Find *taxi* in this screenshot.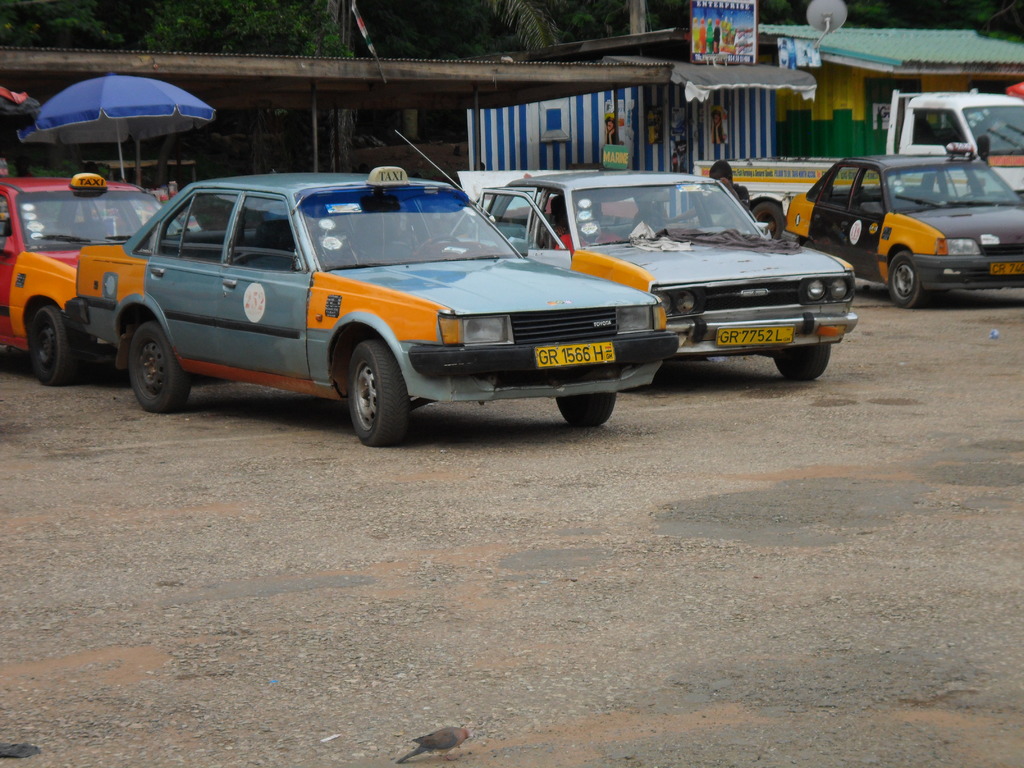
The bounding box for *taxi* is 43/171/719/442.
